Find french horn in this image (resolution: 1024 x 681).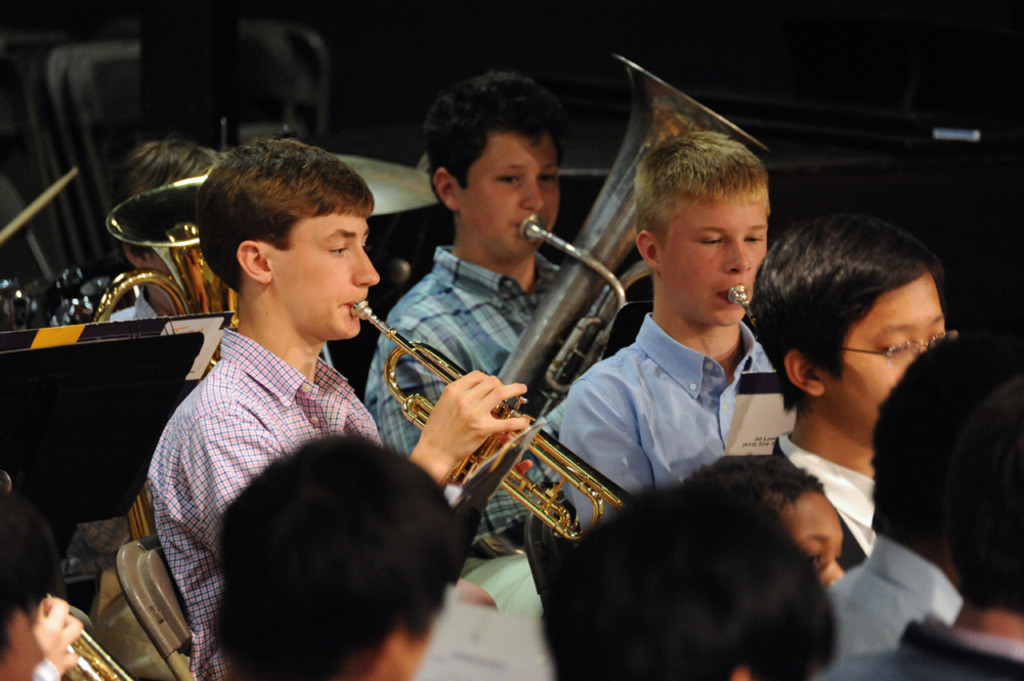
l=497, t=49, r=791, b=414.
